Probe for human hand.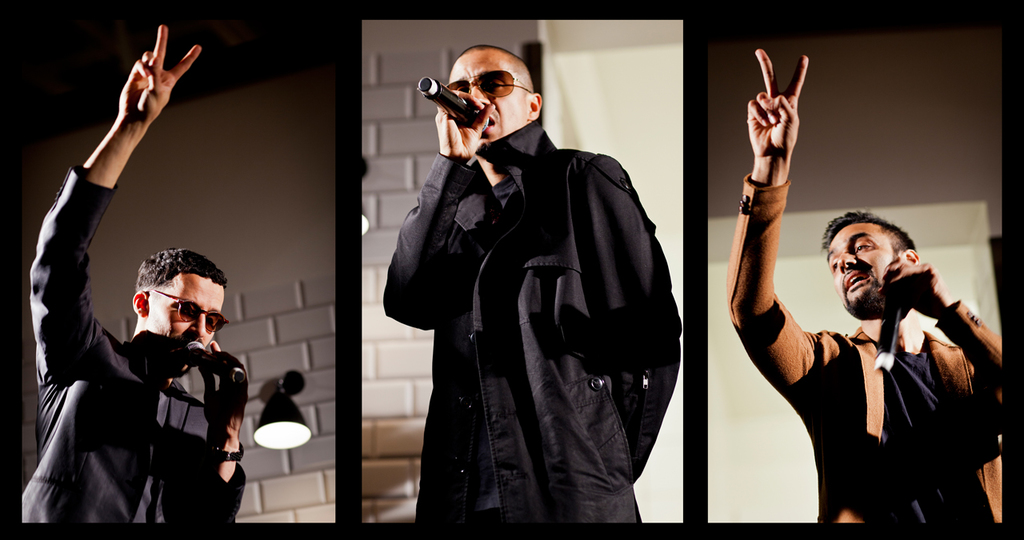
Probe result: [x1=582, y1=149, x2=682, y2=475].
